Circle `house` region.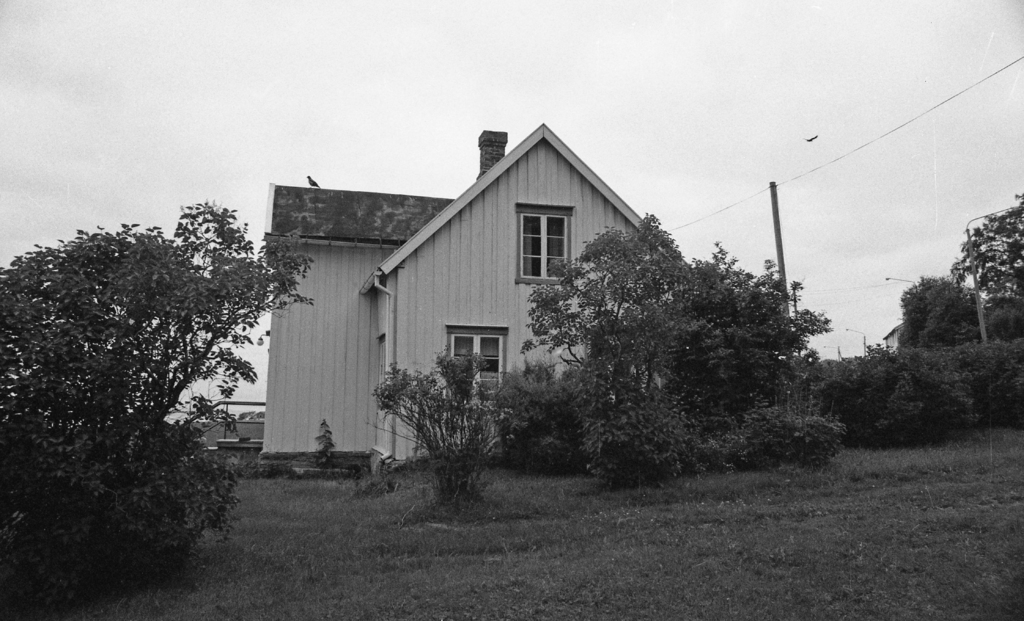
Region: select_region(257, 120, 685, 477).
